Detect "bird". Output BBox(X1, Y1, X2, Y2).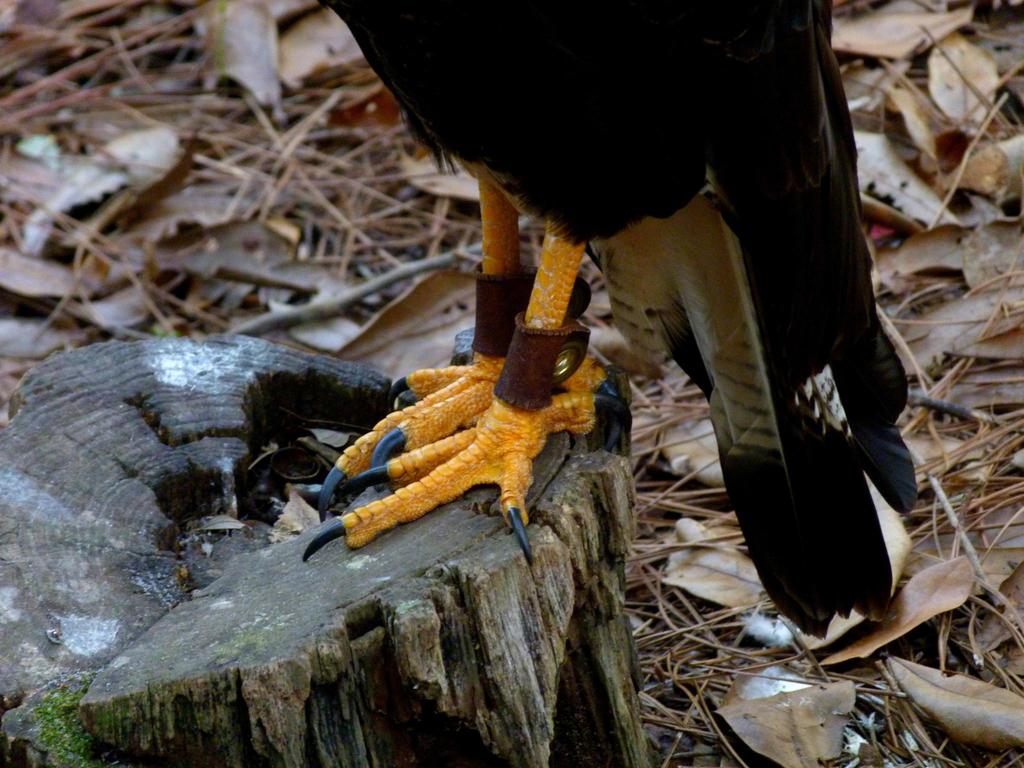
BBox(313, 1, 917, 659).
